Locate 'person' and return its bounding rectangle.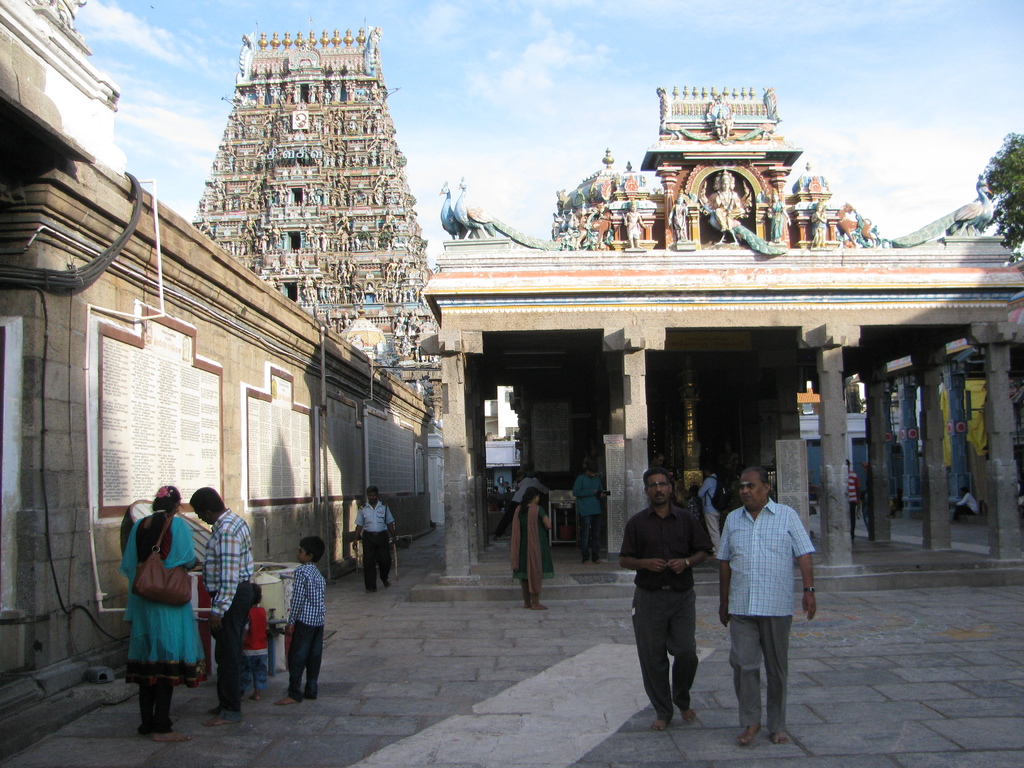
{"x1": 121, "y1": 467, "x2": 206, "y2": 734}.
